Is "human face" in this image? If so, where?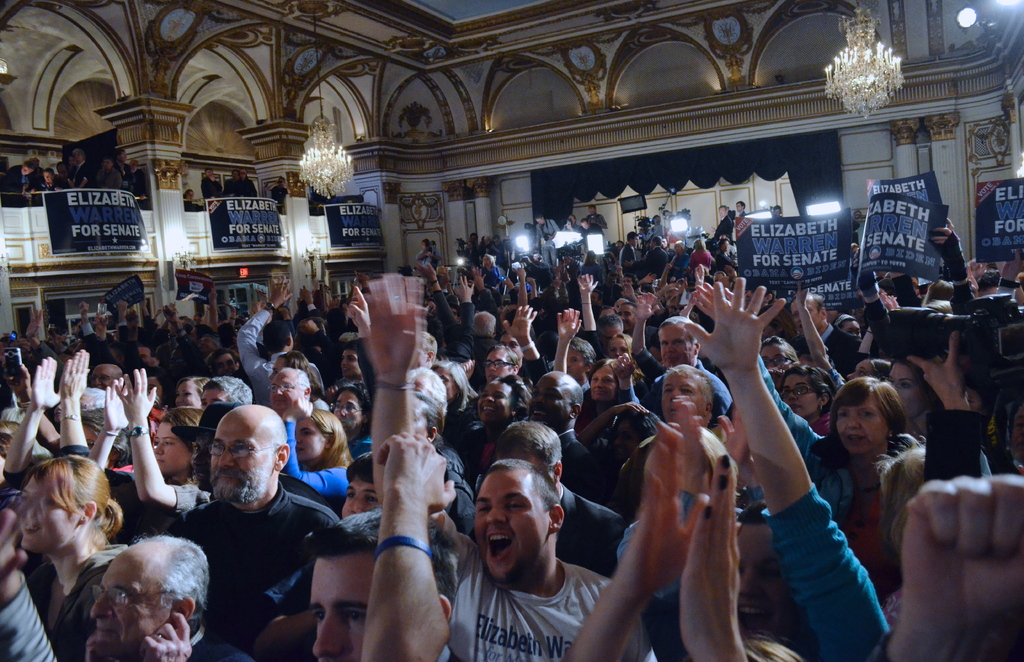
Yes, at box=[660, 373, 700, 421].
